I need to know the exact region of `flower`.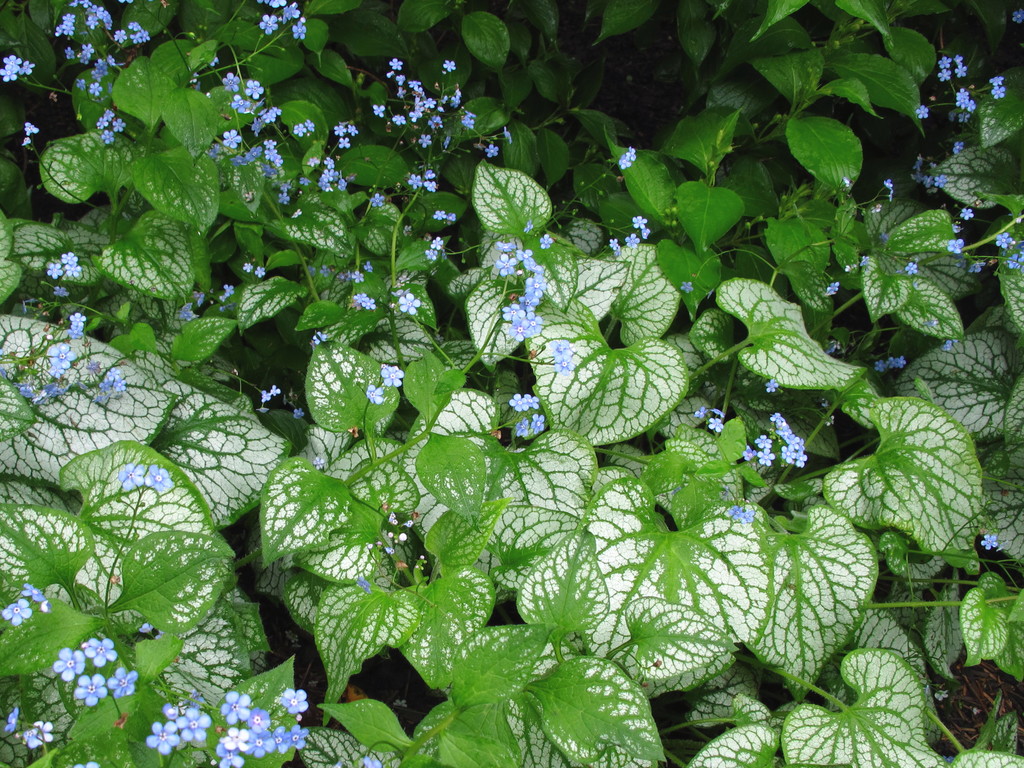
Region: <box>53,649,90,685</box>.
